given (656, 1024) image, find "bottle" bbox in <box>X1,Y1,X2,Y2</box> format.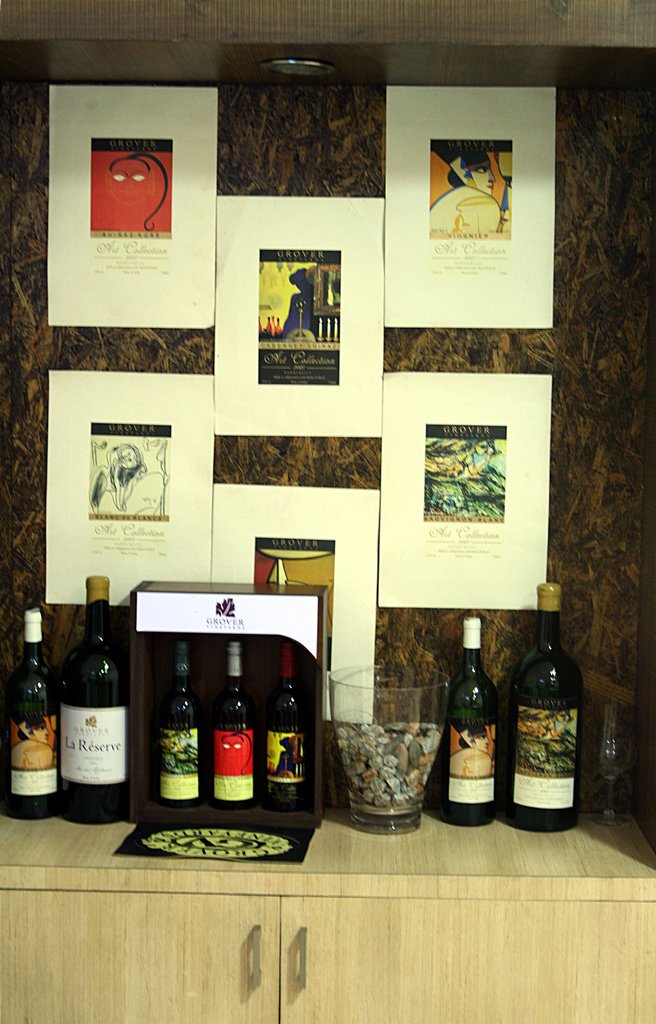
<box>261,631,321,806</box>.
